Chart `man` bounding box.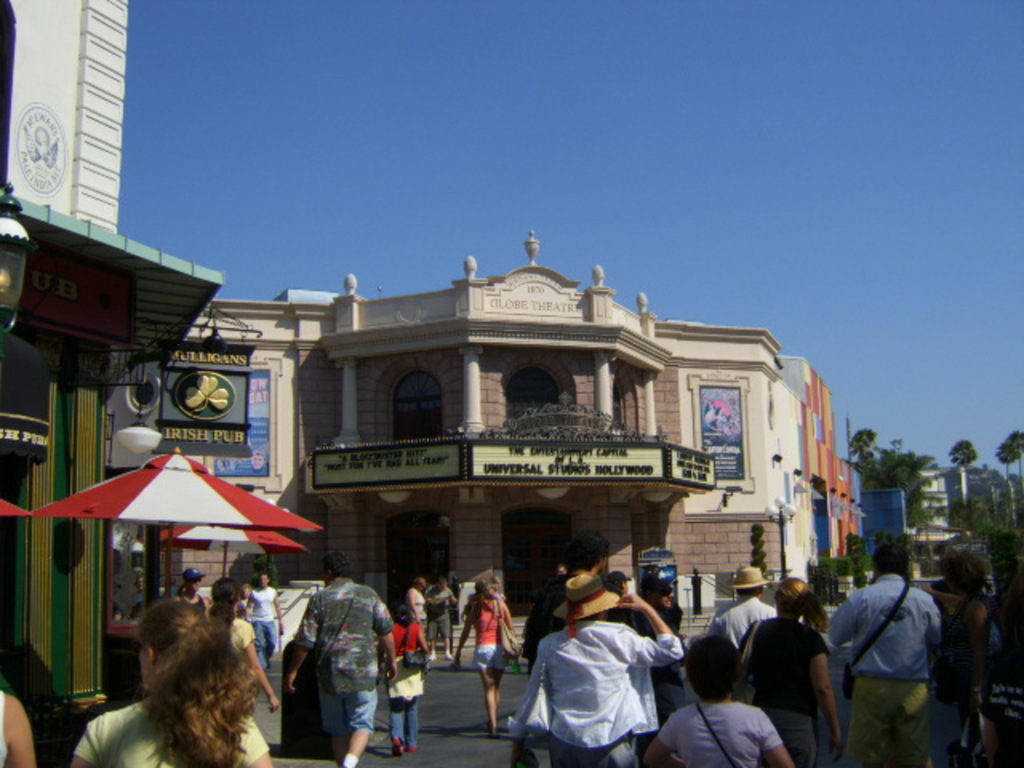
Charted: (left=518, top=525, right=640, bottom=680).
